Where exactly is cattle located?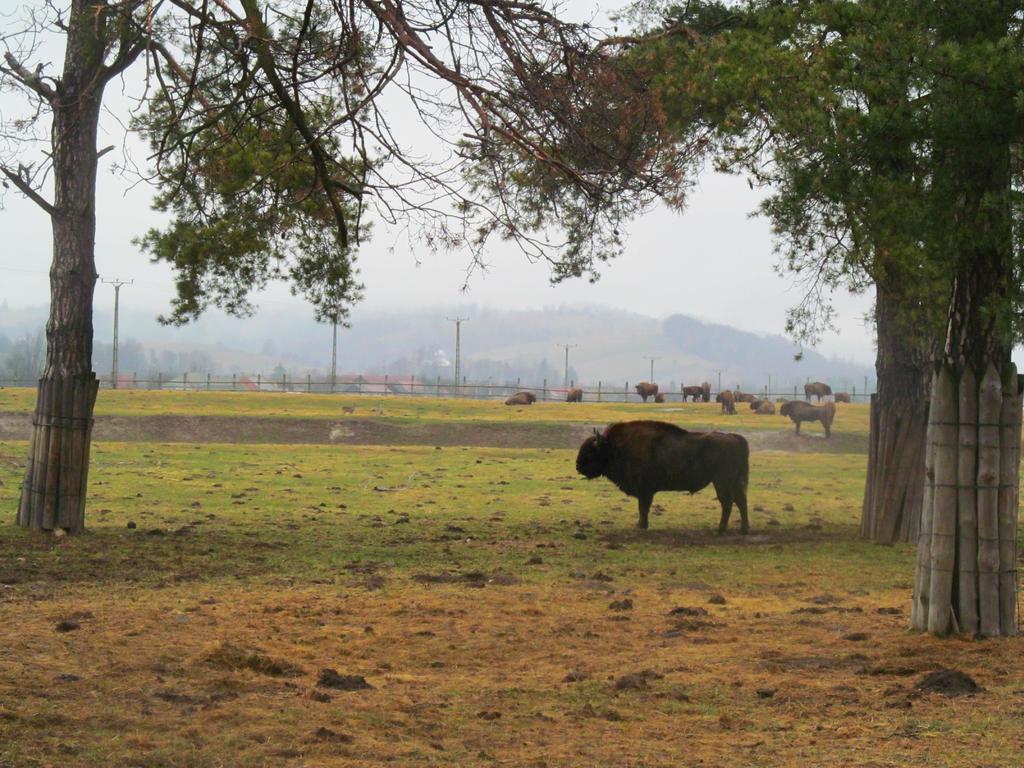
Its bounding box is [x1=636, y1=381, x2=660, y2=401].
